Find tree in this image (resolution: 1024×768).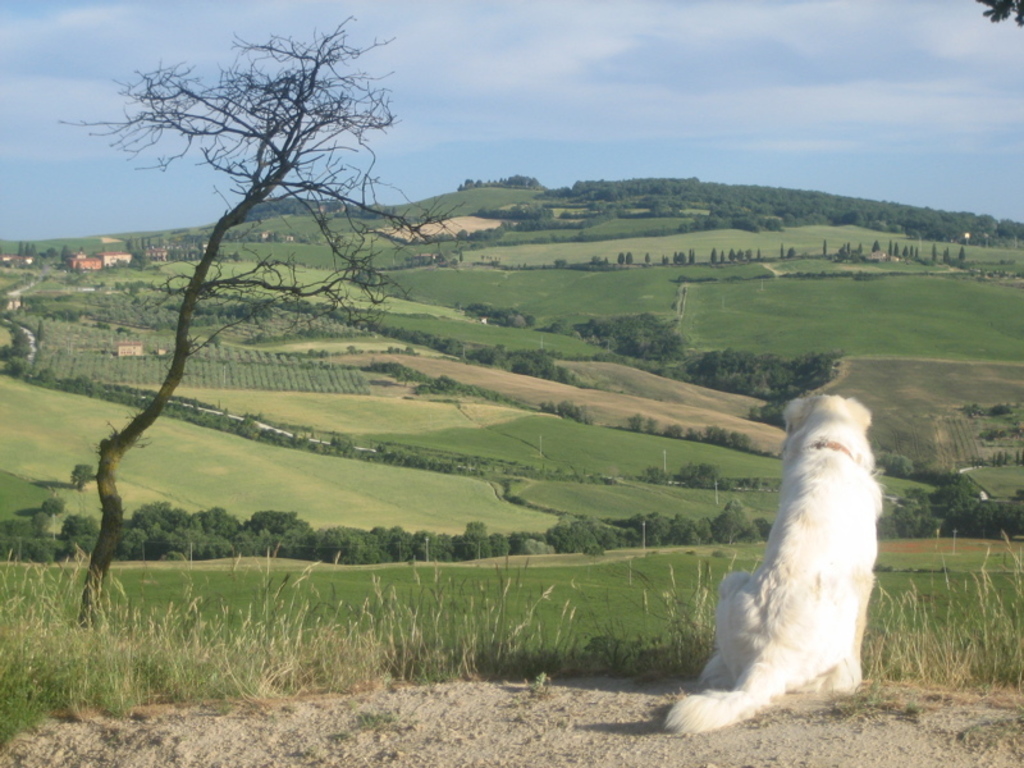
x1=35, y1=319, x2=45, y2=346.
